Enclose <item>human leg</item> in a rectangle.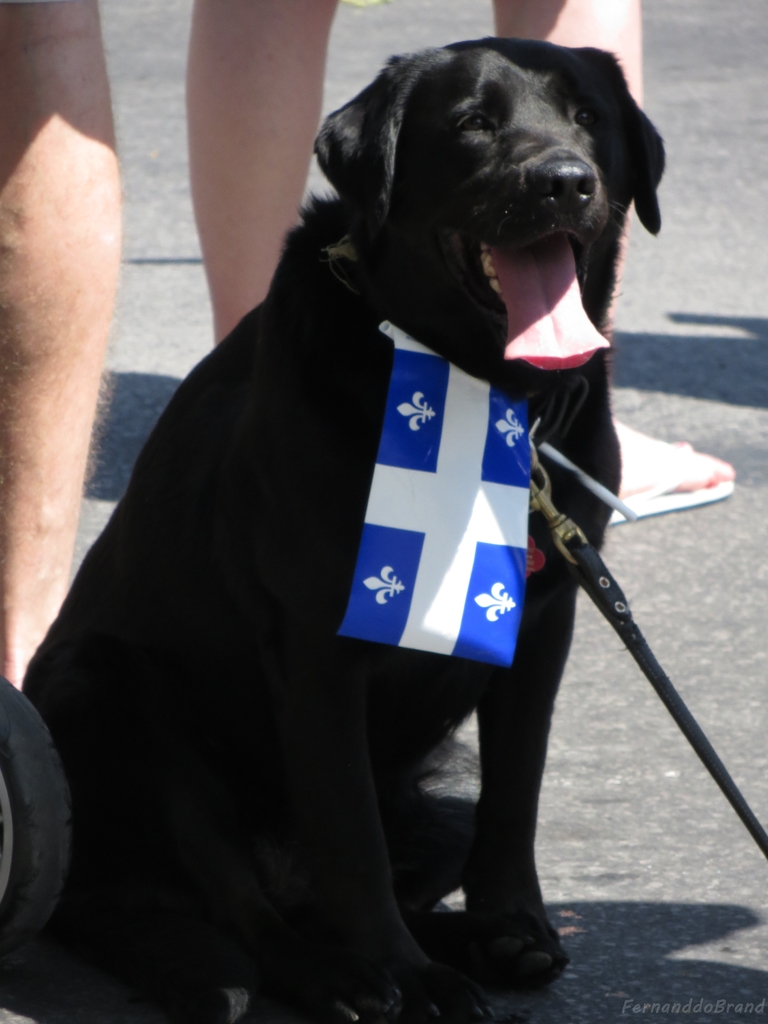
detection(491, 0, 637, 342).
